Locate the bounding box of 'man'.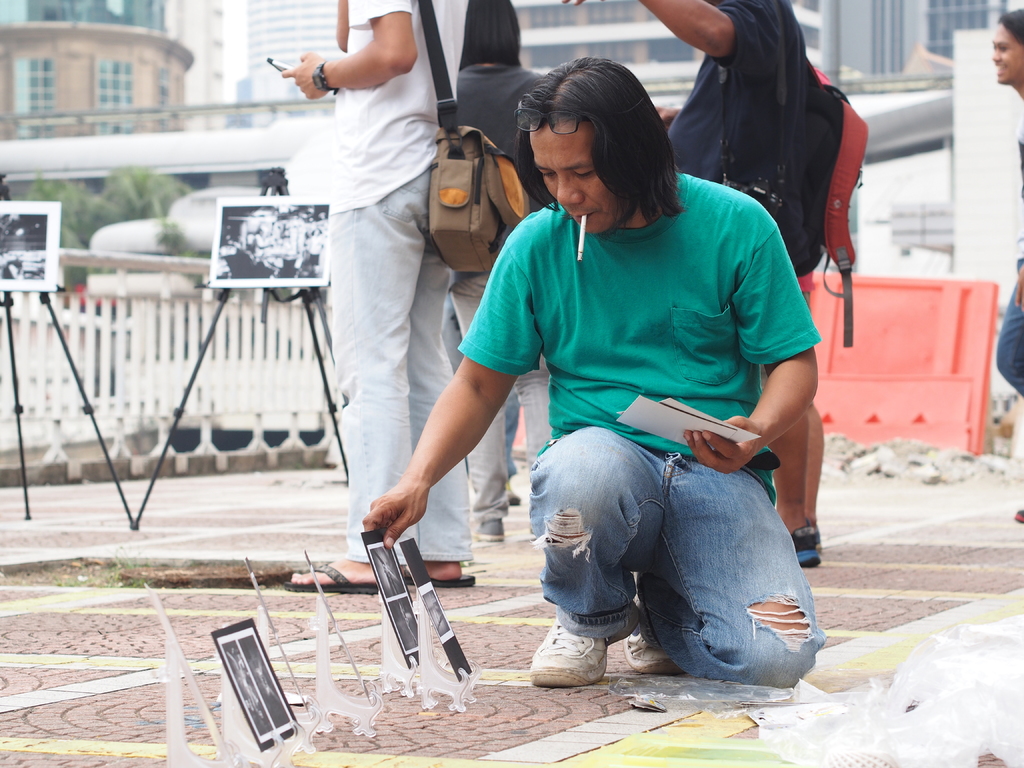
Bounding box: crop(361, 56, 822, 691).
